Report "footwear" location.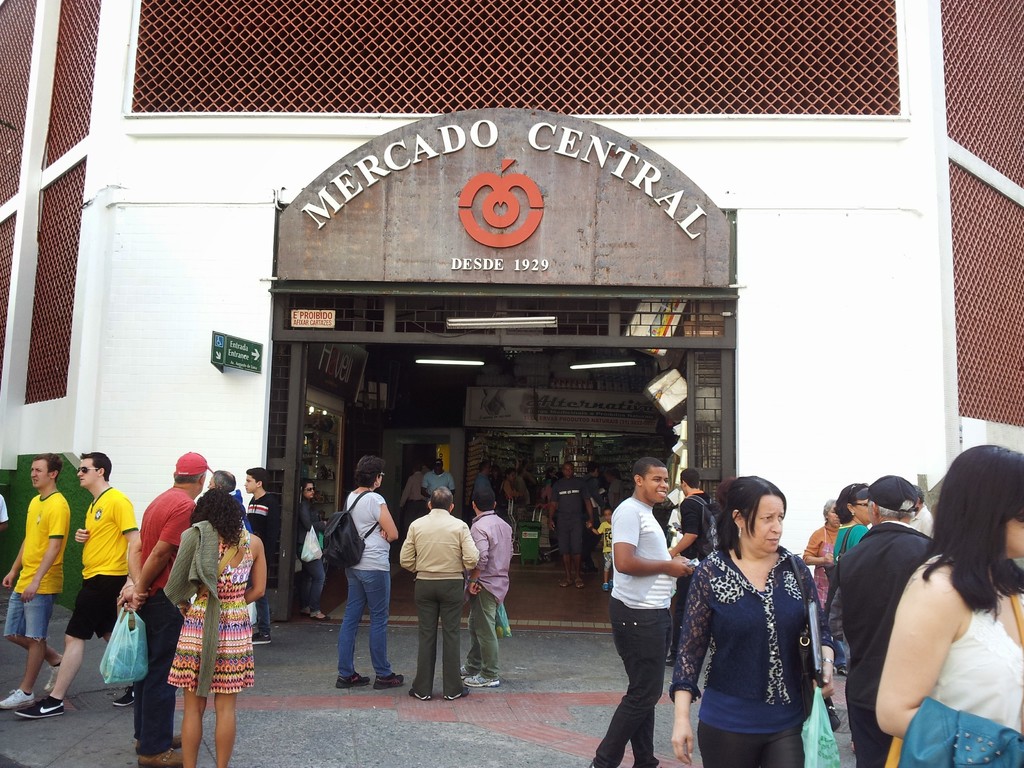
Report: l=440, t=685, r=470, b=703.
